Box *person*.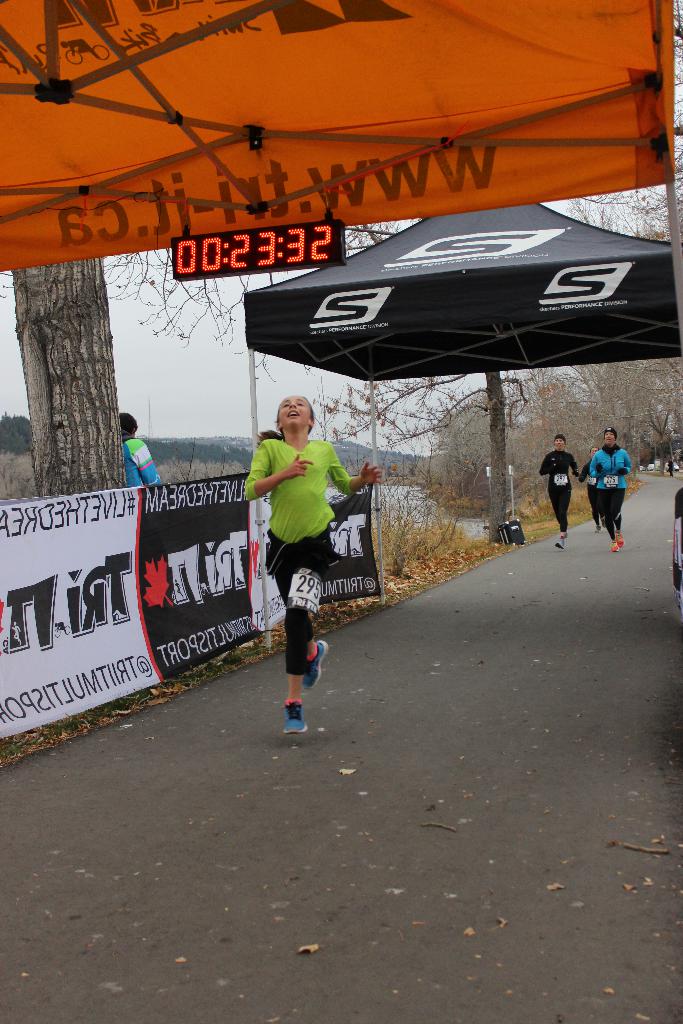
box=[538, 431, 579, 550].
